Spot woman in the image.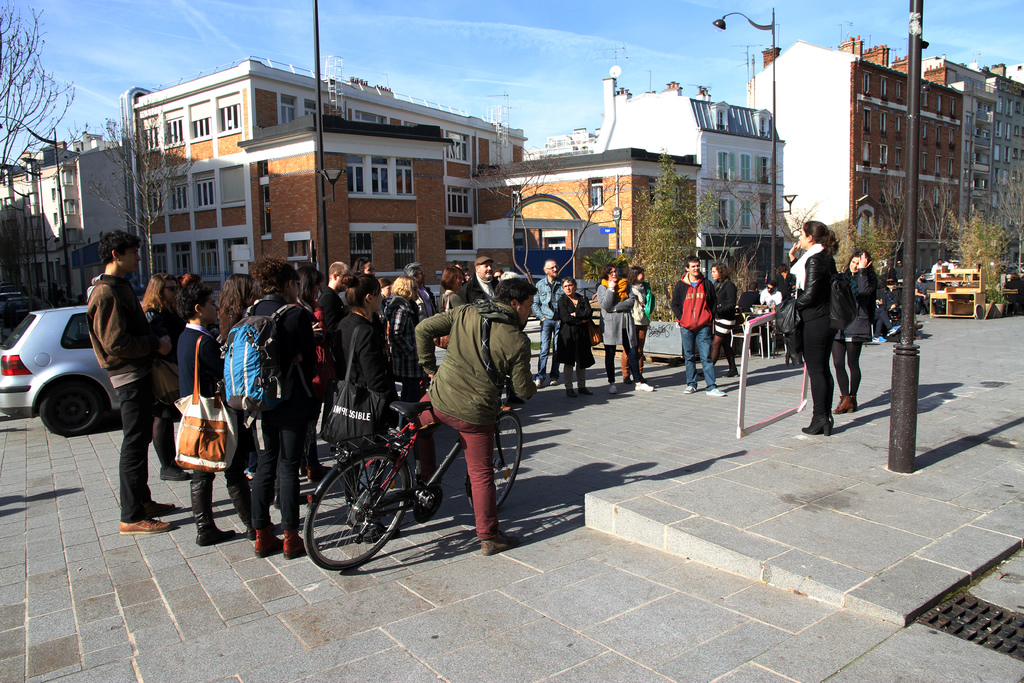
woman found at x1=331, y1=272, x2=400, y2=544.
